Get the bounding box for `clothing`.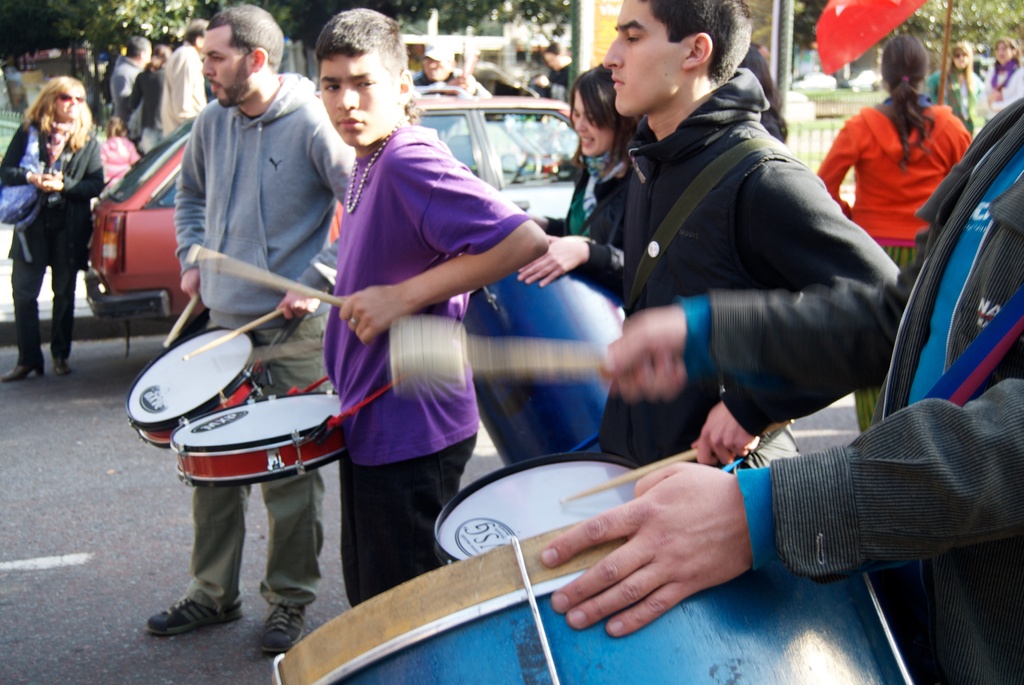
<region>924, 58, 982, 133</region>.
